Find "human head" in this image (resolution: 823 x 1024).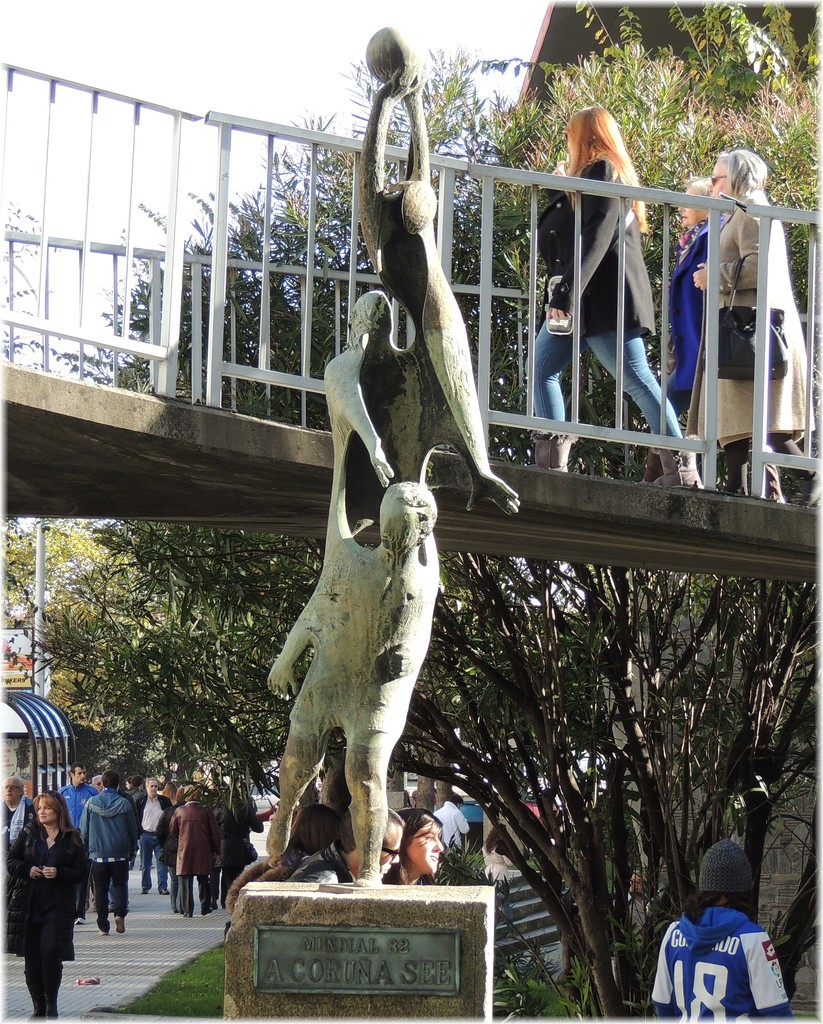
BBox(99, 770, 118, 791).
